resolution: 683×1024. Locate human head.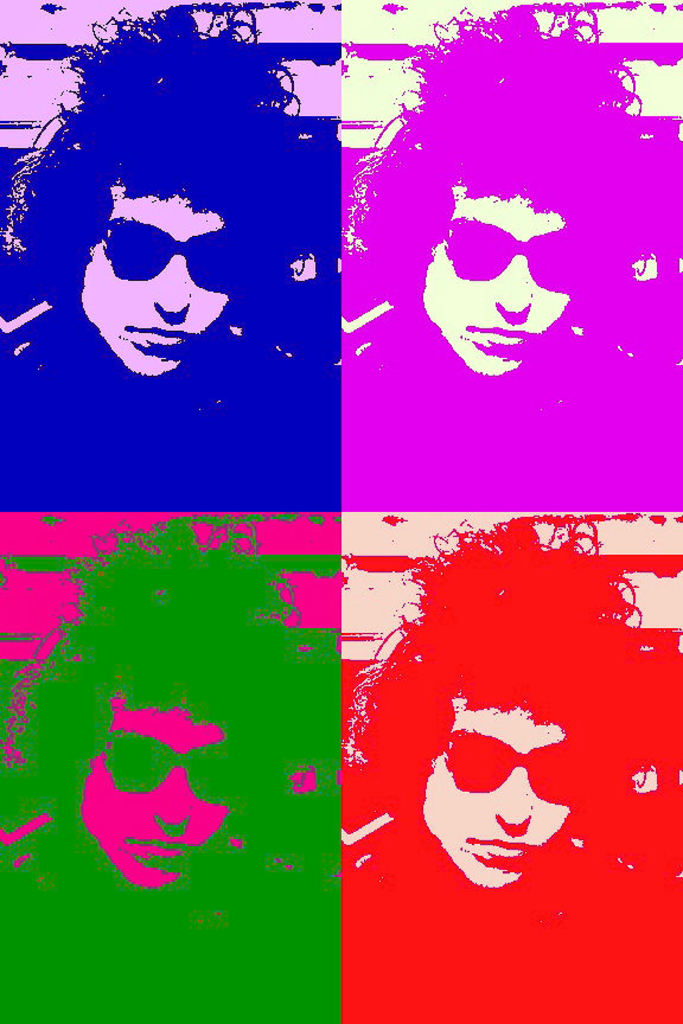
region(8, 8, 308, 379).
